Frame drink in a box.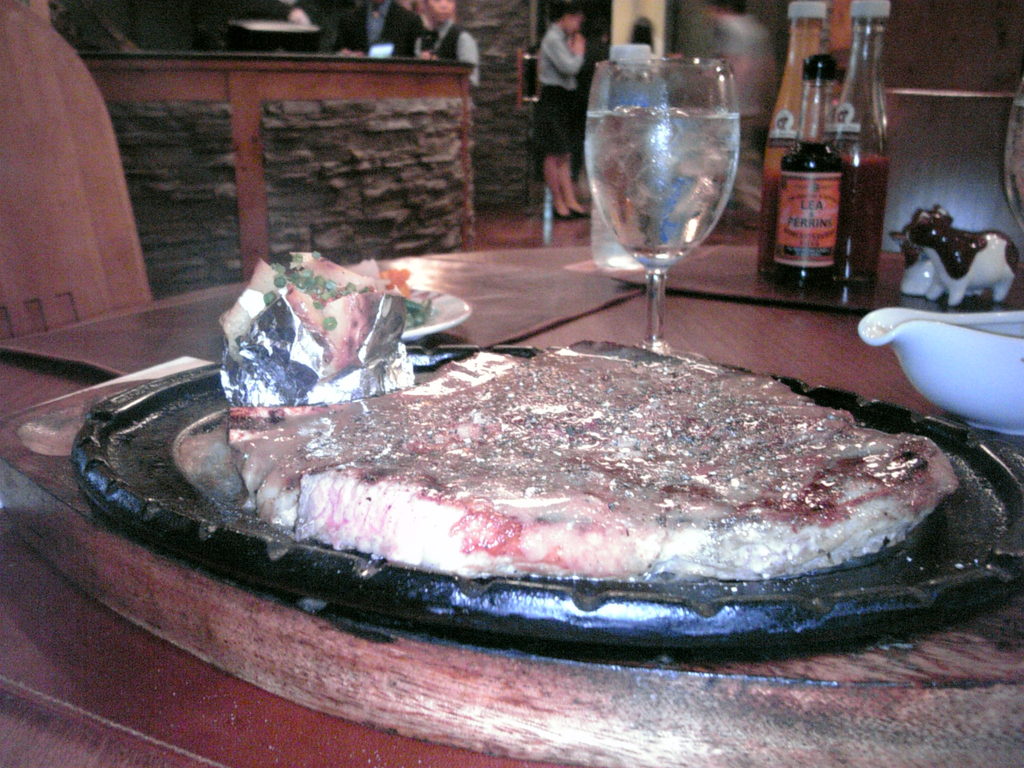
left=587, top=60, right=737, bottom=359.
